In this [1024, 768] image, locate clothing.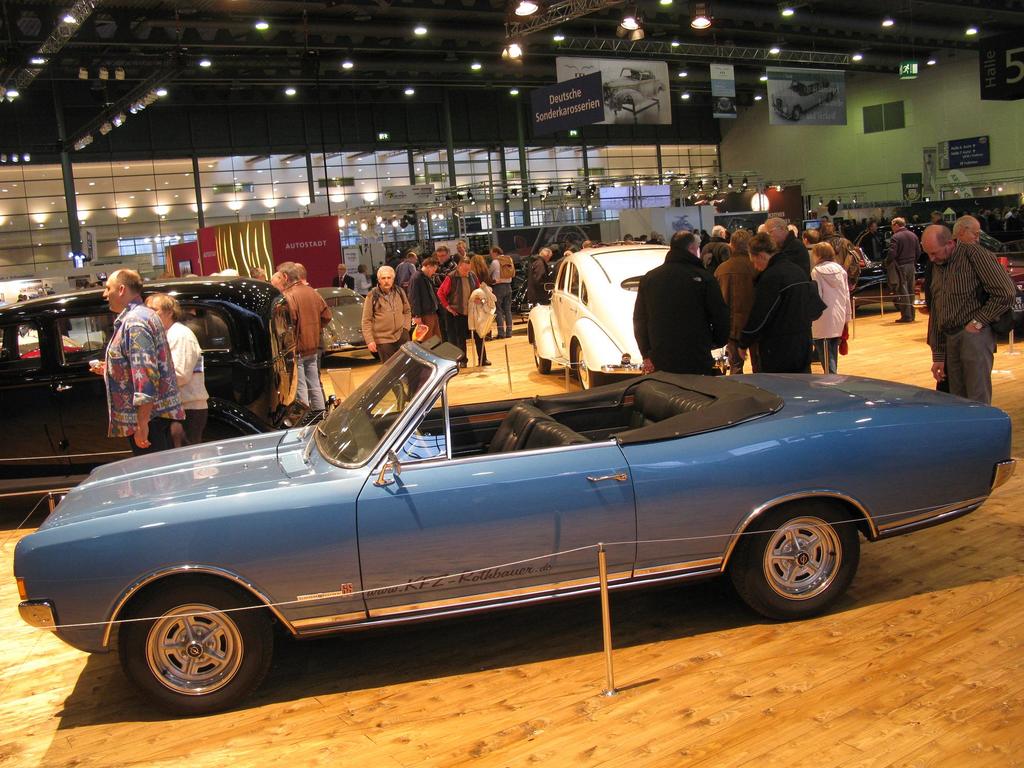
Bounding box: (88, 285, 192, 458).
